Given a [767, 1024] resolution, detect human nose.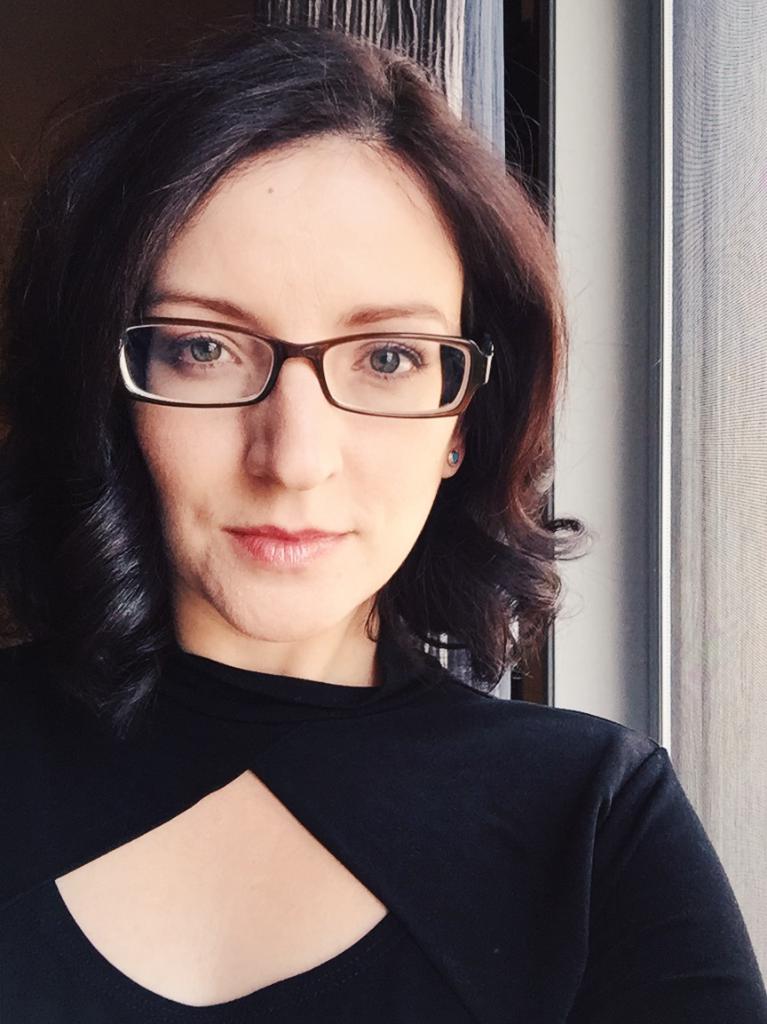
<region>241, 361, 340, 484</region>.
